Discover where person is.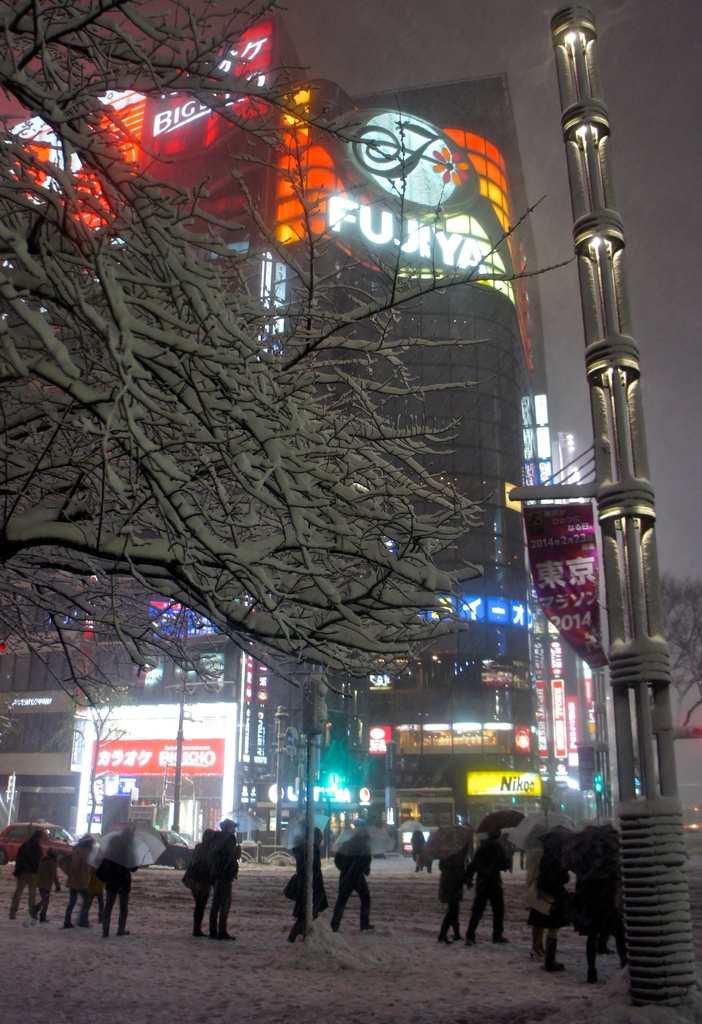
Discovered at box(64, 831, 94, 929).
